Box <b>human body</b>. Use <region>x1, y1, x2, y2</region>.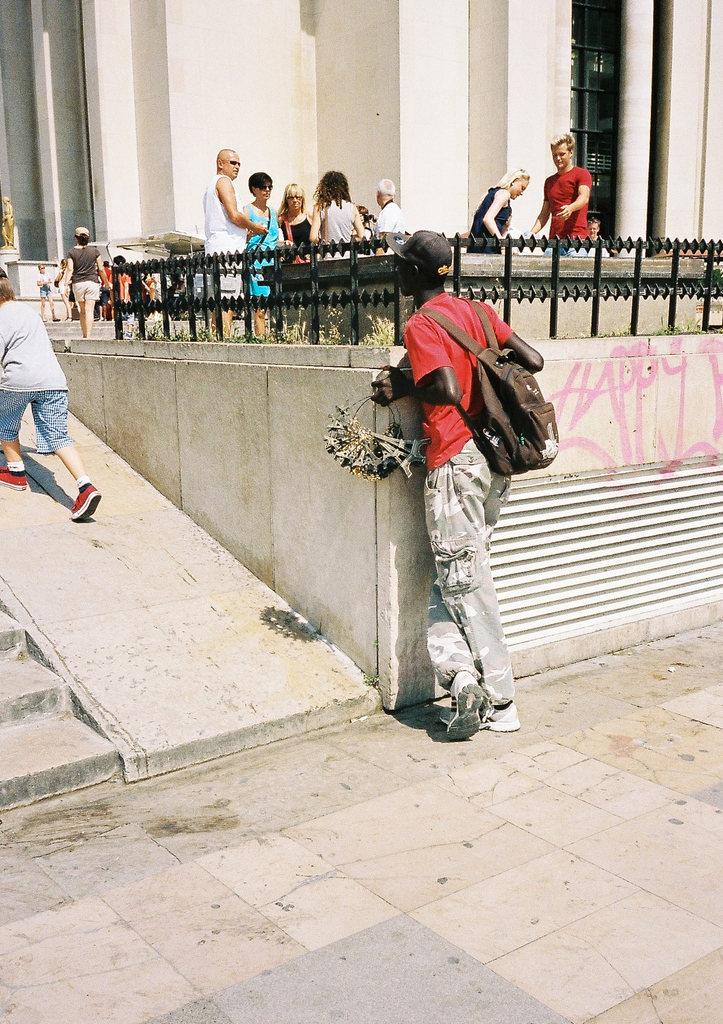
<region>362, 271, 544, 738</region>.
